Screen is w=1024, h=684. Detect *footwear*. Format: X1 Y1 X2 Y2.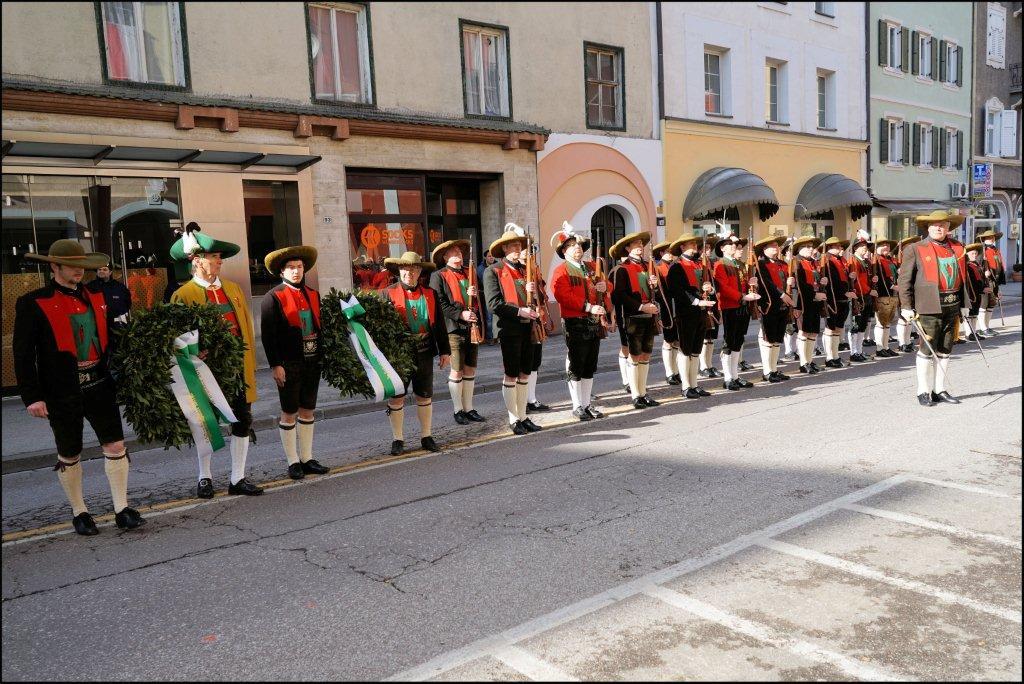
774 371 789 376.
